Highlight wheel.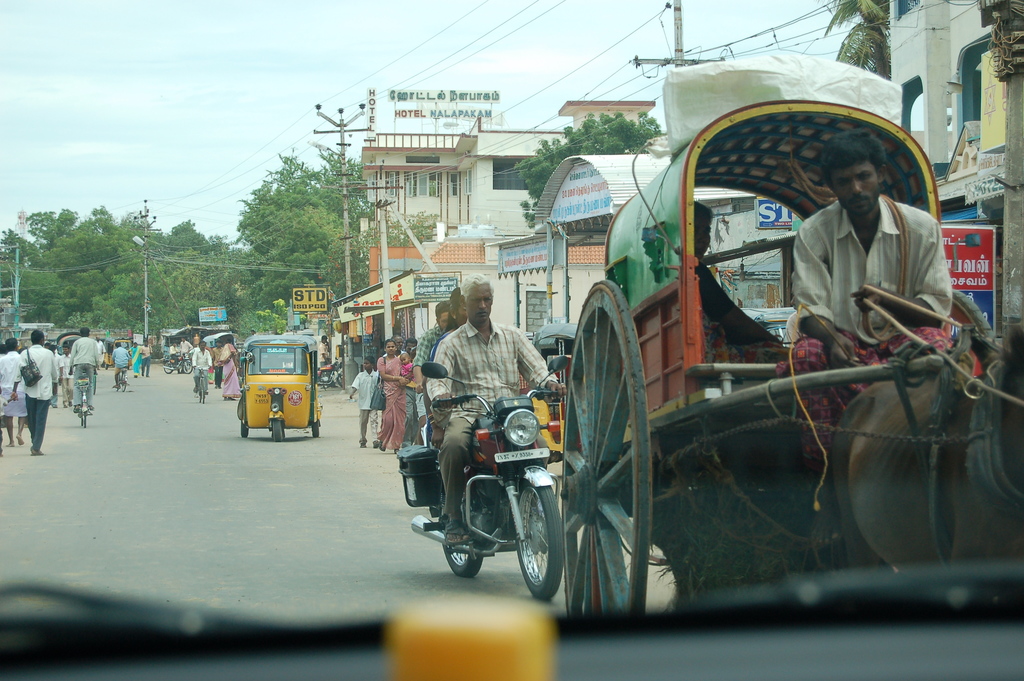
Highlighted region: (x1=444, y1=550, x2=479, y2=578).
